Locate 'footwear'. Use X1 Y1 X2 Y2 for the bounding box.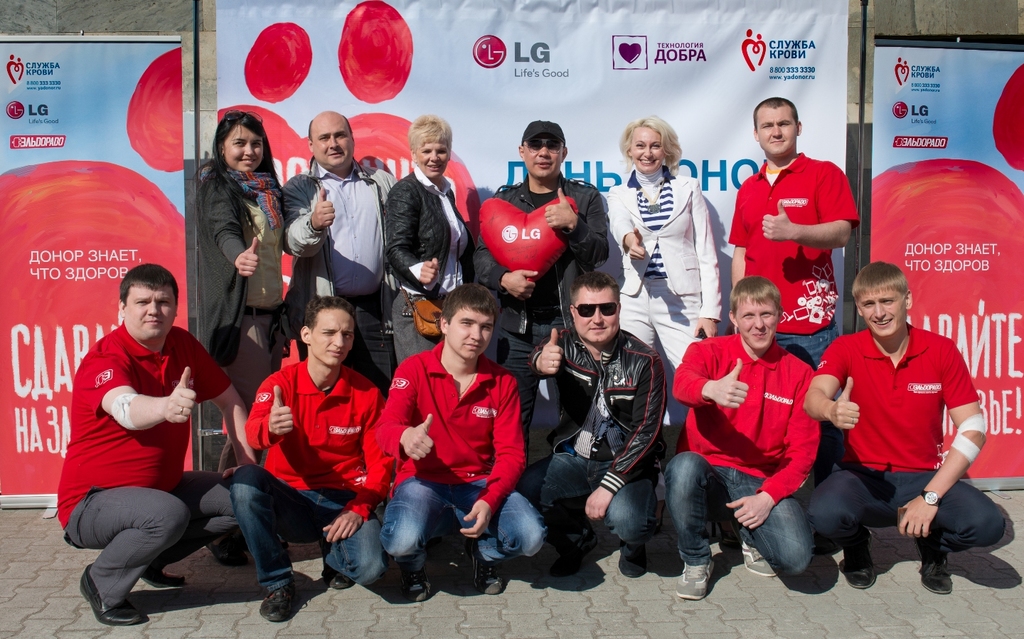
206 540 248 566.
